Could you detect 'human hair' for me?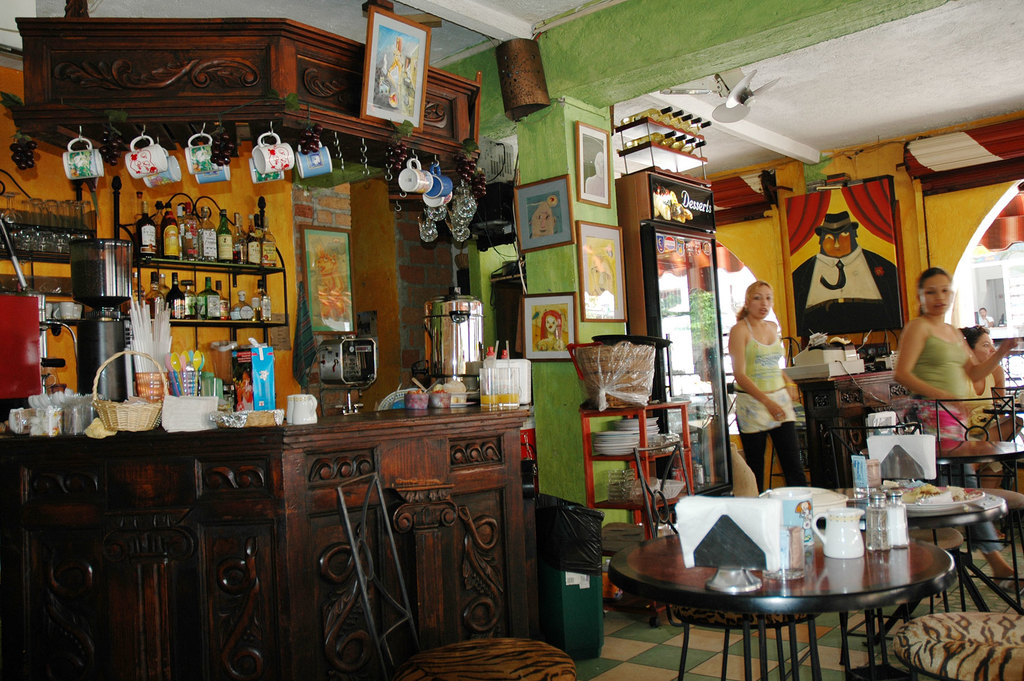
Detection result: bbox(736, 281, 767, 321).
